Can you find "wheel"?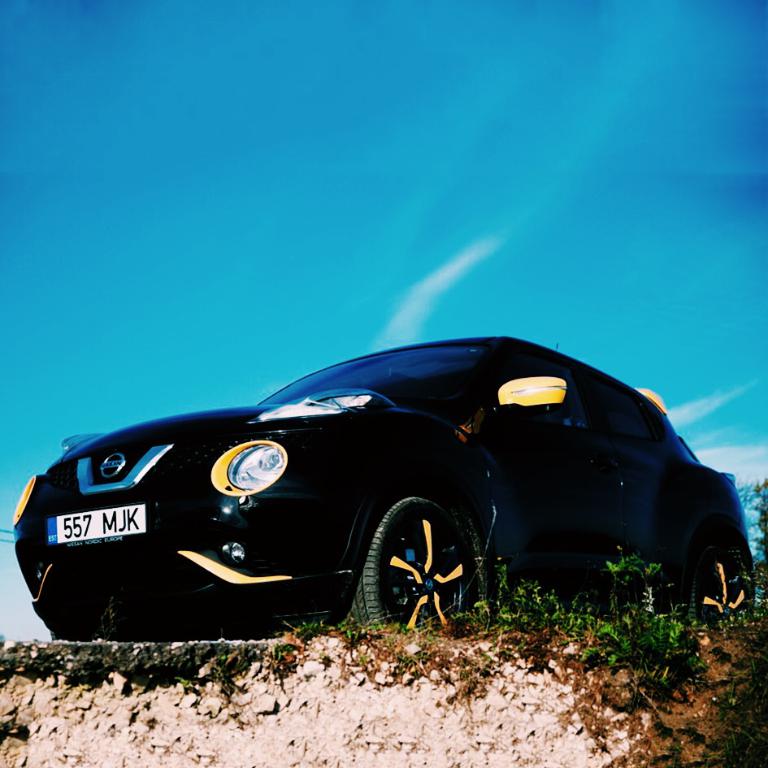
Yes, bounding box: Rect(683, 540, 752, 624).
